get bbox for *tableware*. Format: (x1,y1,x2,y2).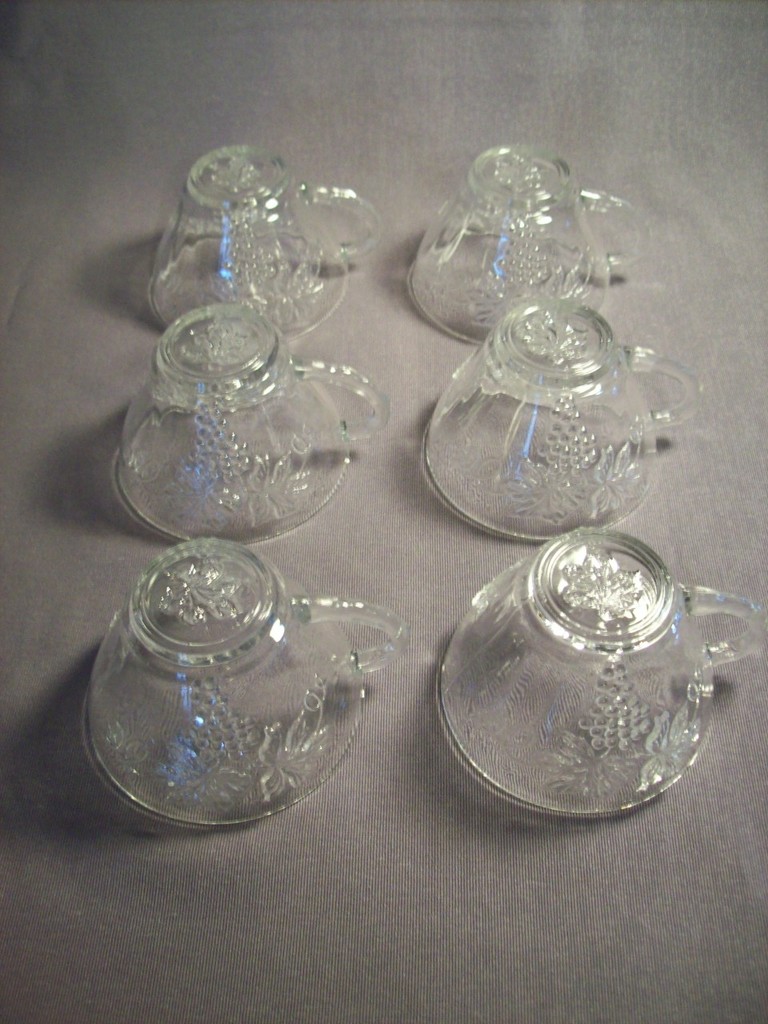
(110,294,394,546).
